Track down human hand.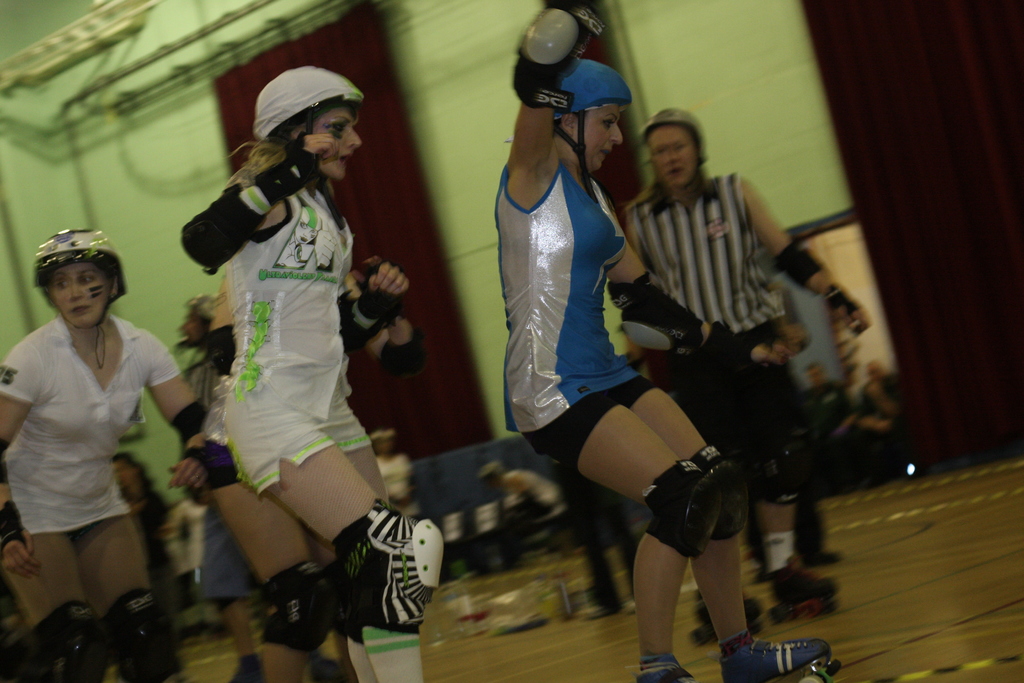
Tracked to 838,298,875,338.
